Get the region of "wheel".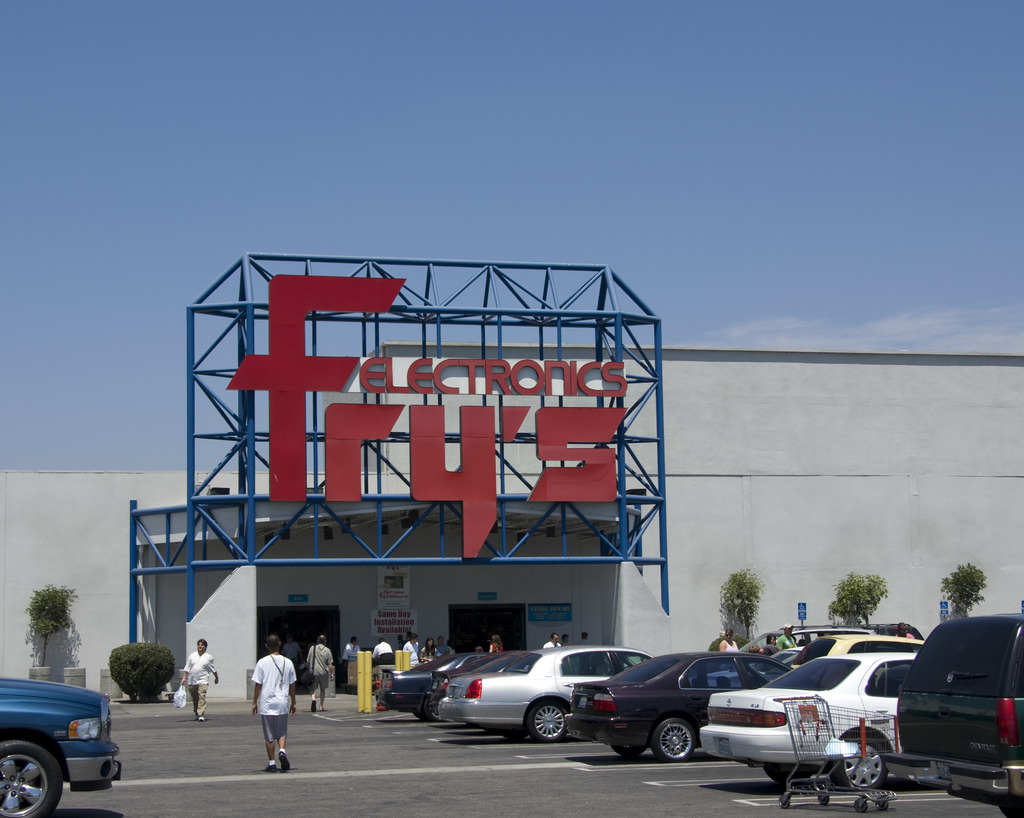
box=[0, 732, 70, 817].
